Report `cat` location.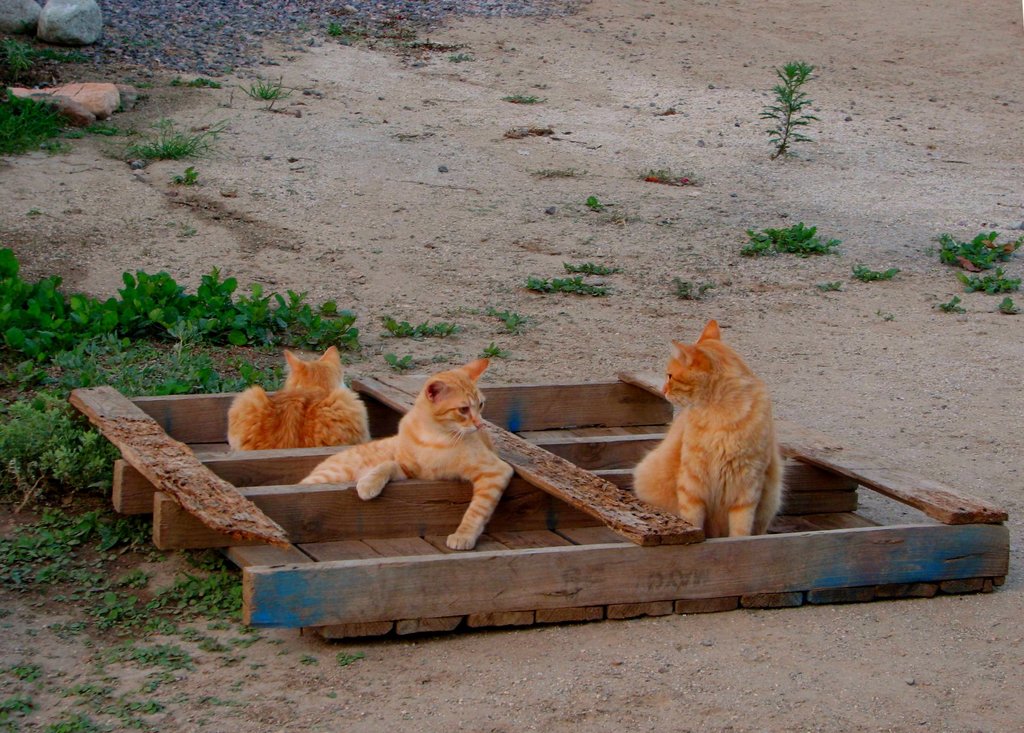
Report: bbox=[626, 320, 790, 541].
